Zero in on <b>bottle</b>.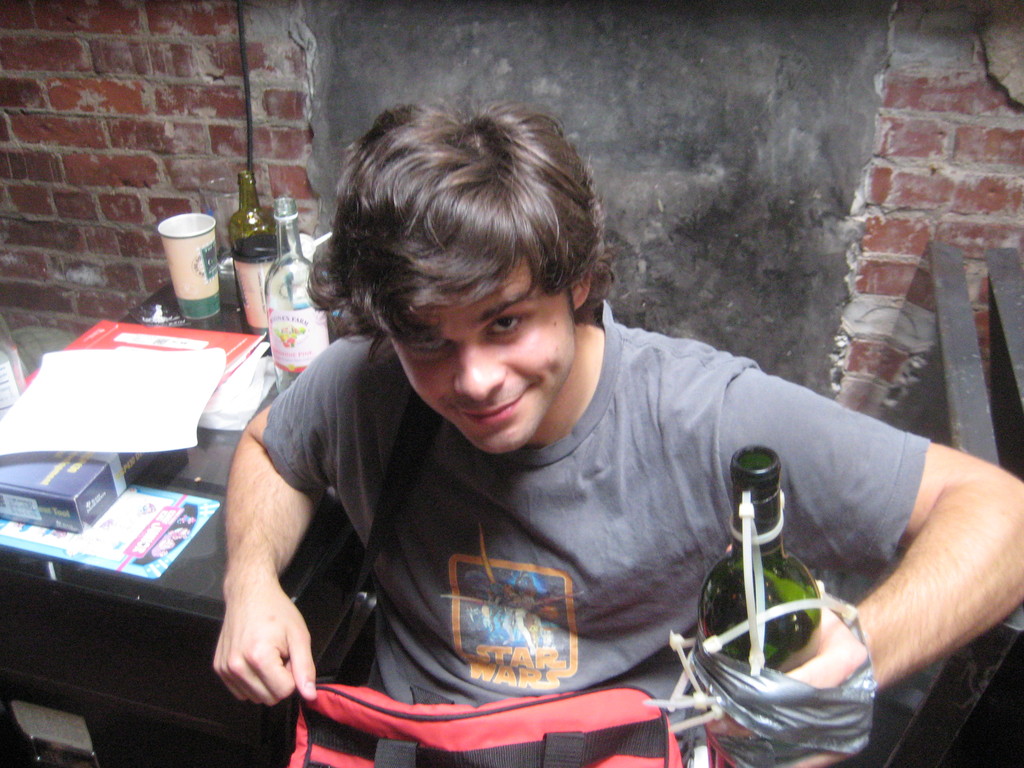
Zeroed in: detection(701, 441, 839, 762).
